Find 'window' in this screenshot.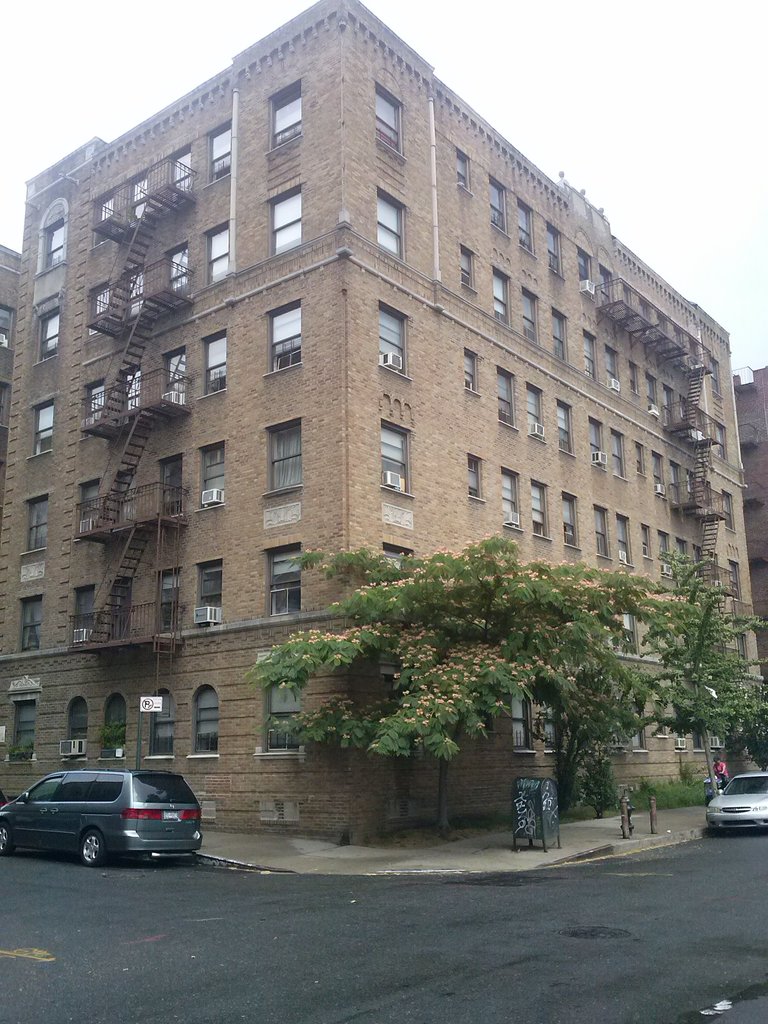
The bounding box for 'window' is rect(655, 453, 662, 493).
